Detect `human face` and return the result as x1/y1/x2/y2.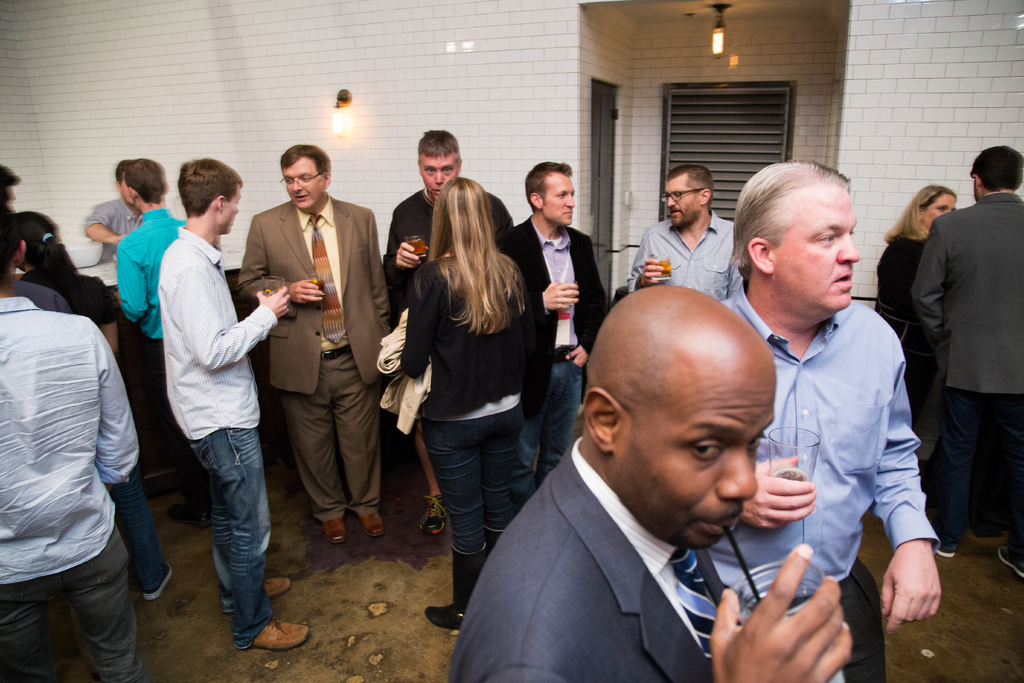
774/186/860/311.
